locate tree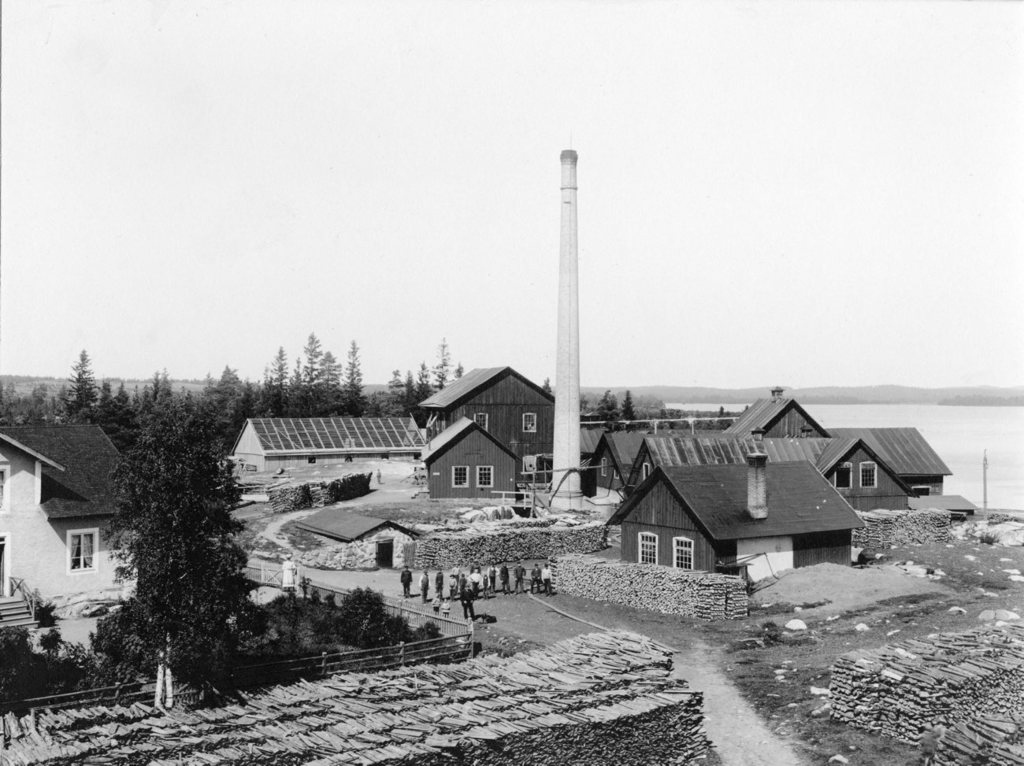
{"left": 95, "top": 384, "right": 127, "bottom": 443}
